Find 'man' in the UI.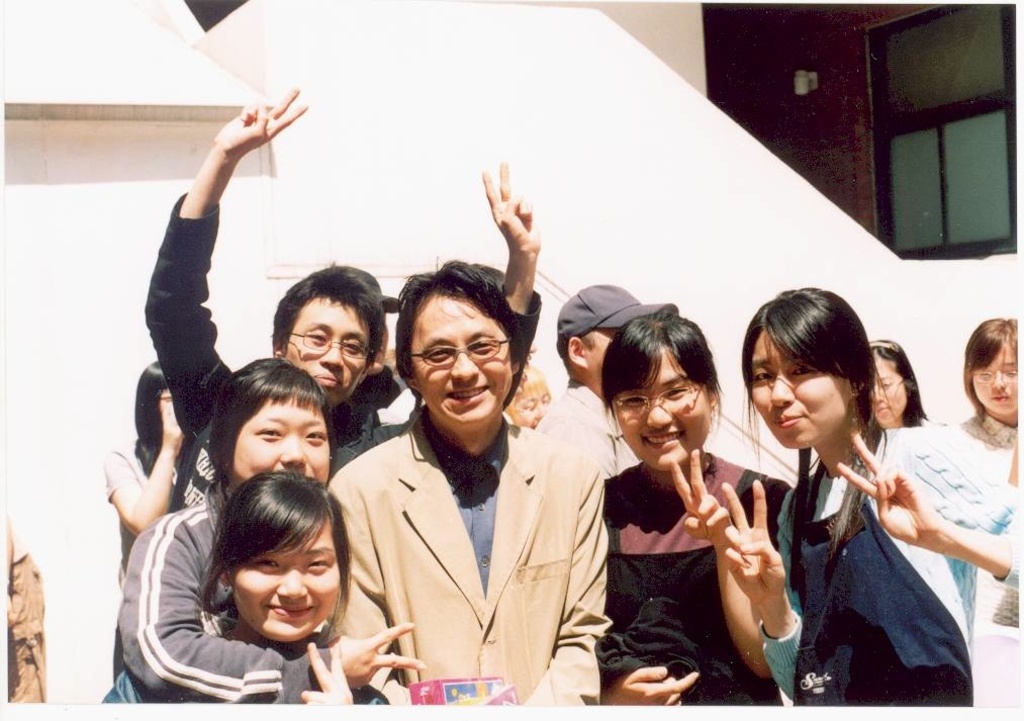
UI element at <bbox>142, 94, 542, 549</bbox>.
